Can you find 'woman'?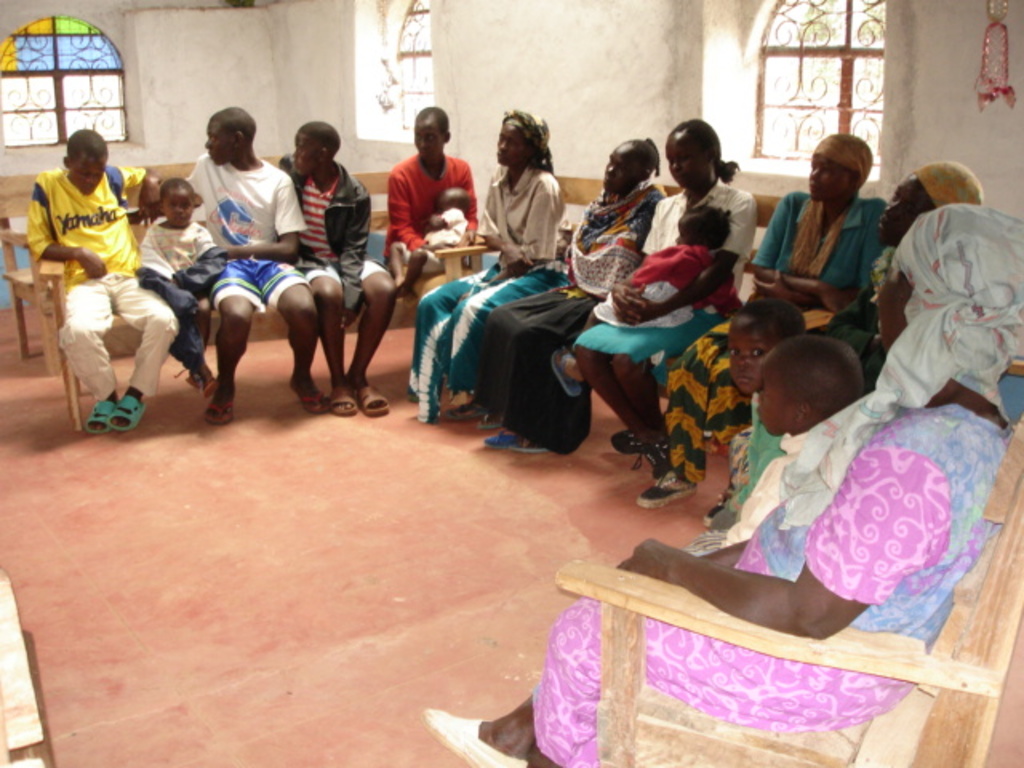
Yes, bounding box: (438, 198, 1022, 766).
